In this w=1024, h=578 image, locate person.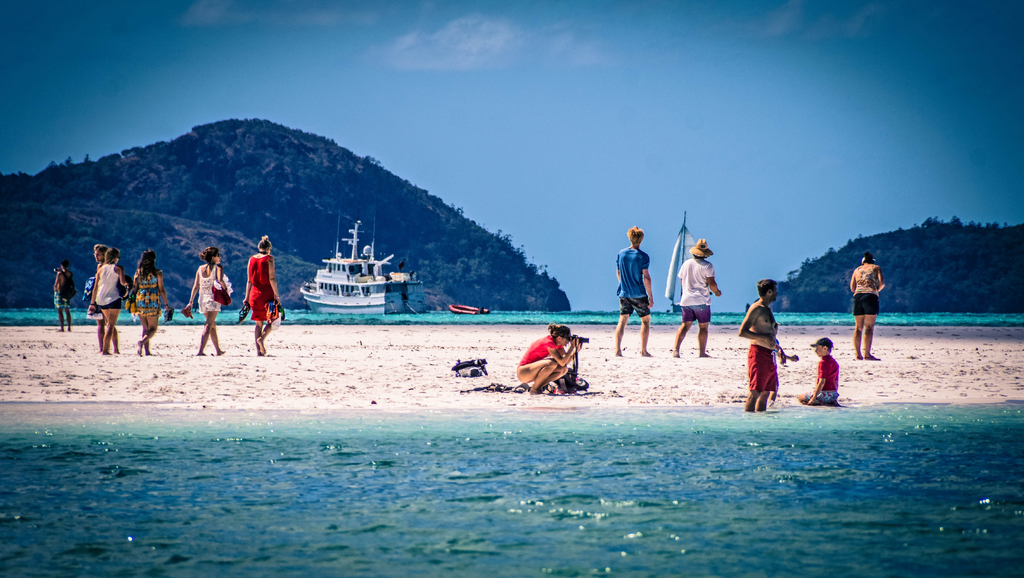
Bounding box: <region>241, 236, 283, 354</region>.
